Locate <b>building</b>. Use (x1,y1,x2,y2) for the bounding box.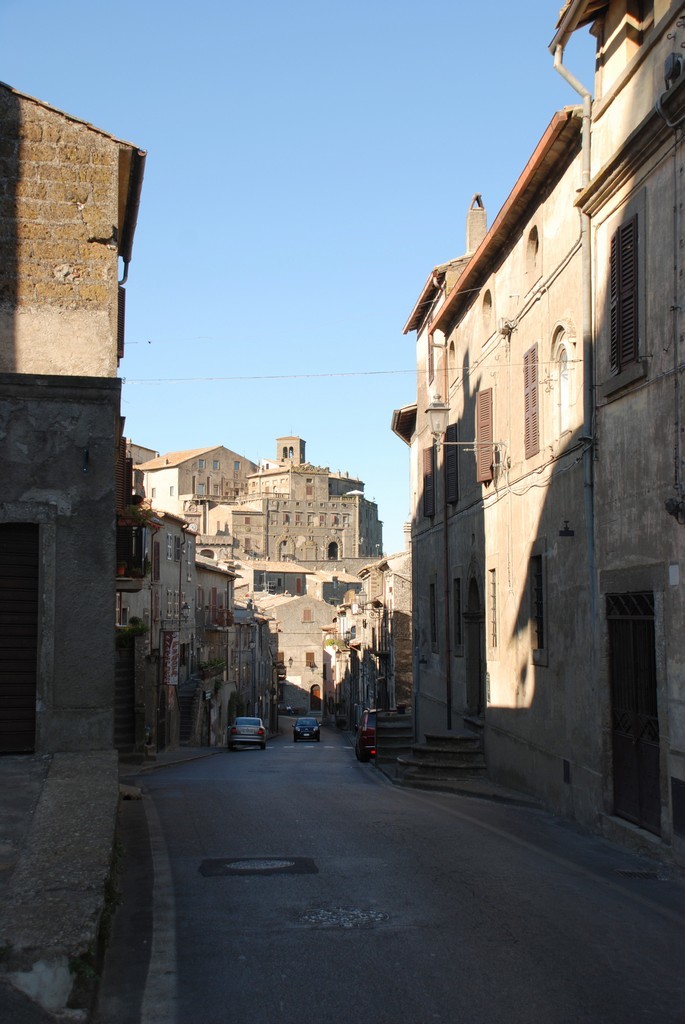
(237,557,342,713).
